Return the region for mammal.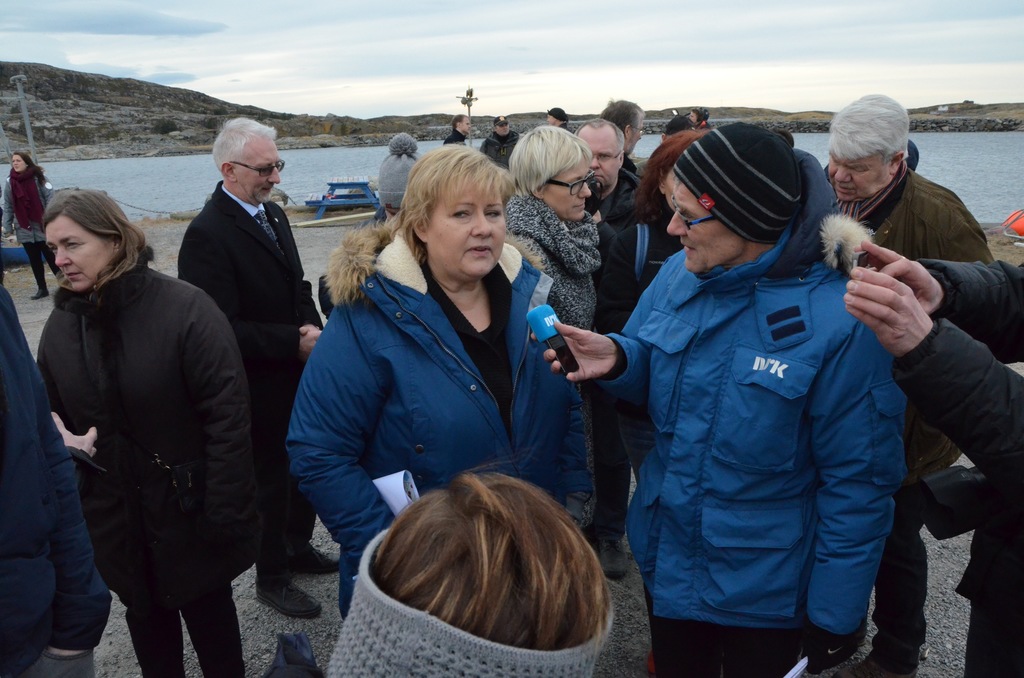
{"x1": 600, "y1": 95, "x2": 650, "y2": 174}.
